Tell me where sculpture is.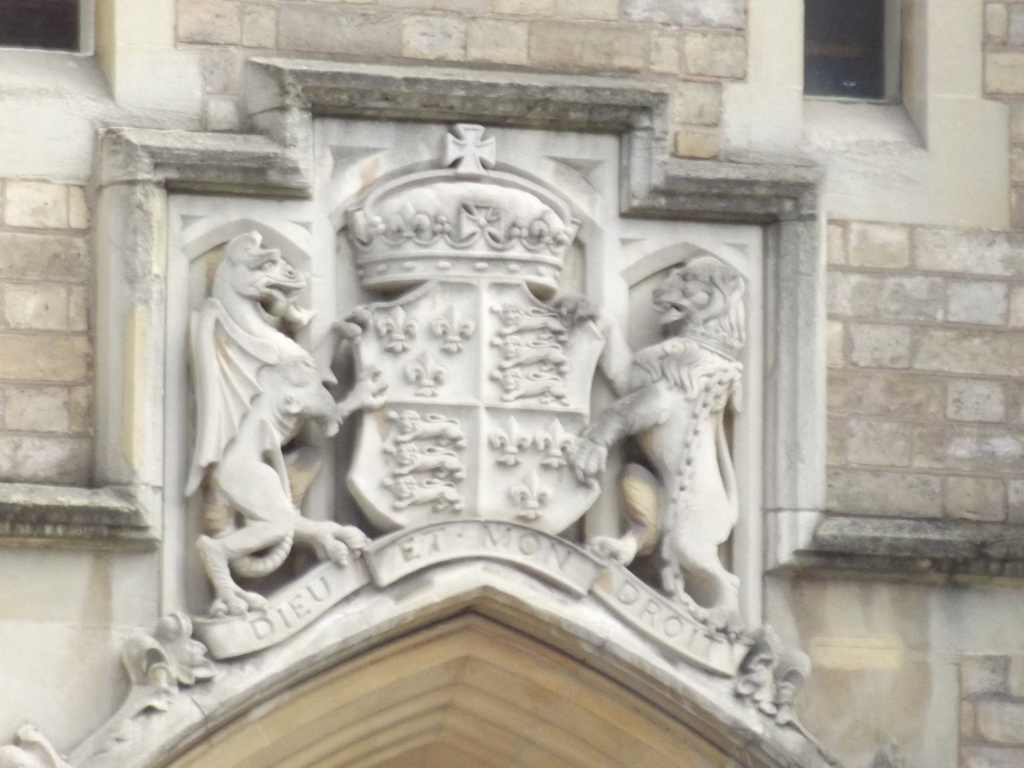
sculpture is at select_region(157, 189, 344, 672).
